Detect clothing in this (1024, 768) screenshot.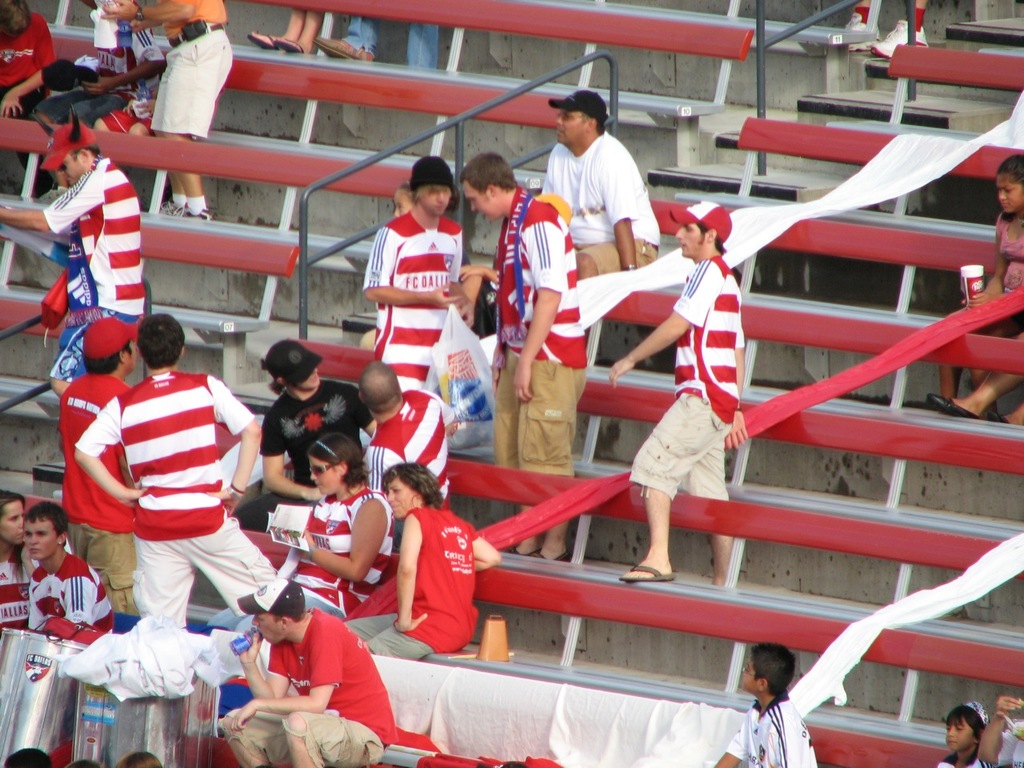
Detection: (left=0, top=556, right=32, bottom=628).
